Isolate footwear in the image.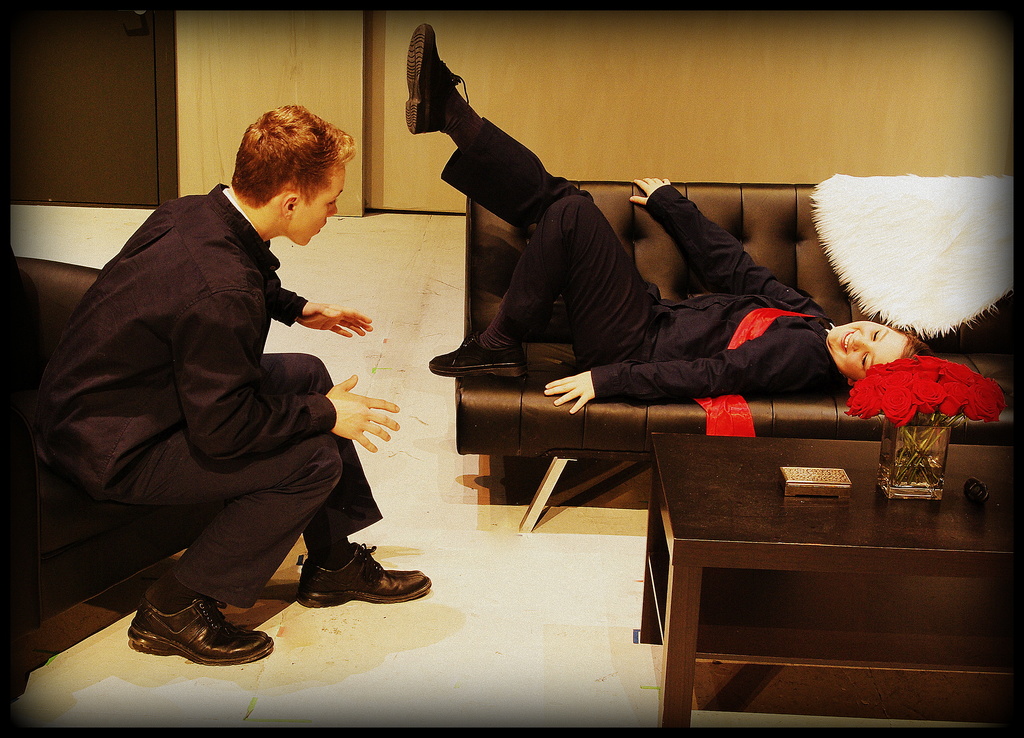
Isolated region: 297,540,433,610.
